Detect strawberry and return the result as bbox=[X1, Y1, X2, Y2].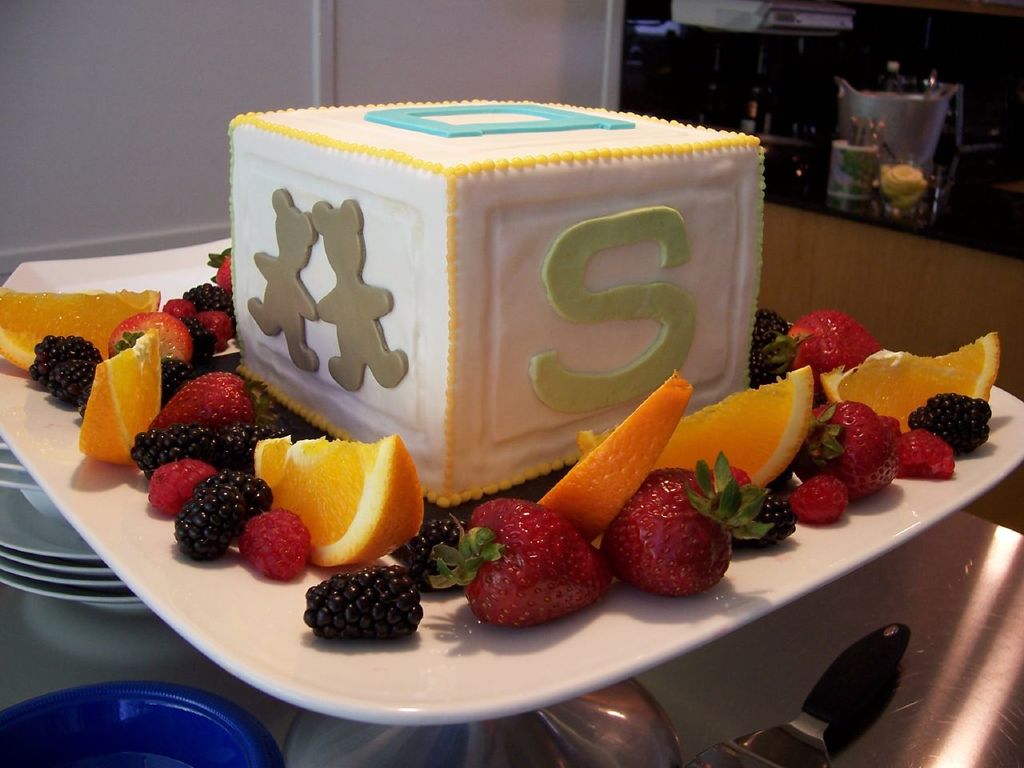
bbox=[114, 312, 202, 366].
